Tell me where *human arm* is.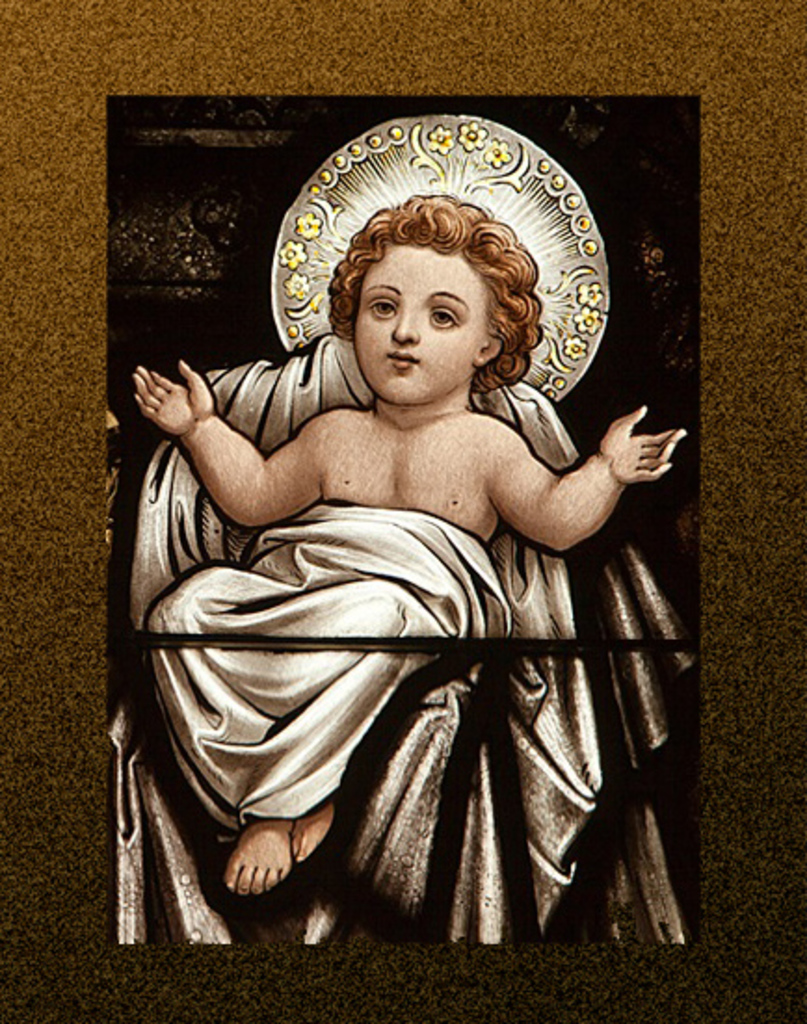
*human arm* is at 139/344/299/548.
